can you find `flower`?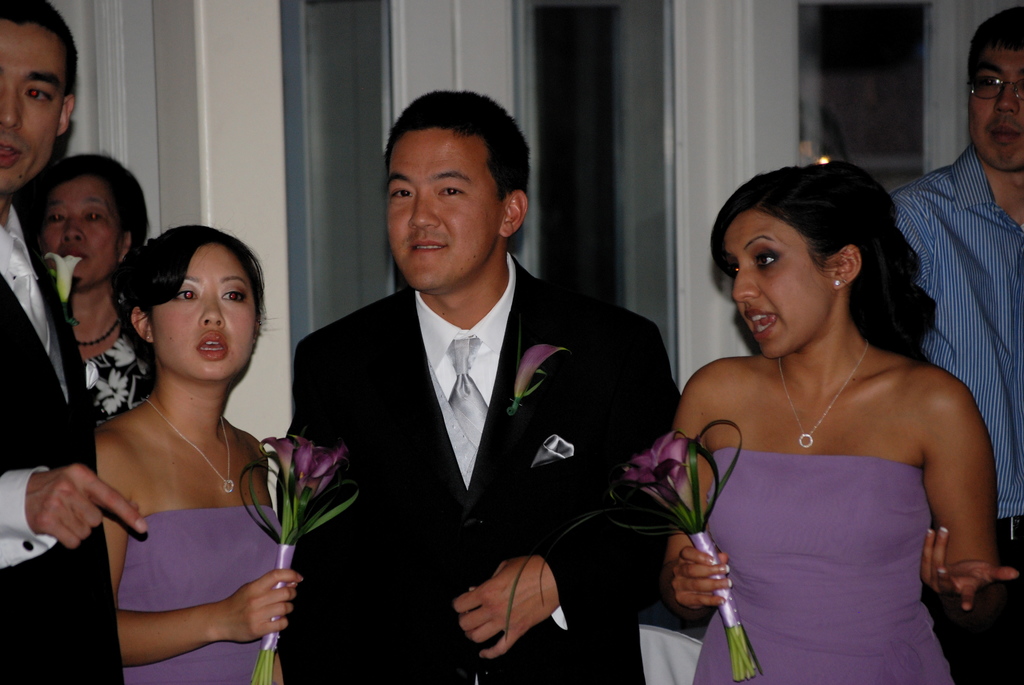
Yes, bounding box: 621, 432, 691, 509.
